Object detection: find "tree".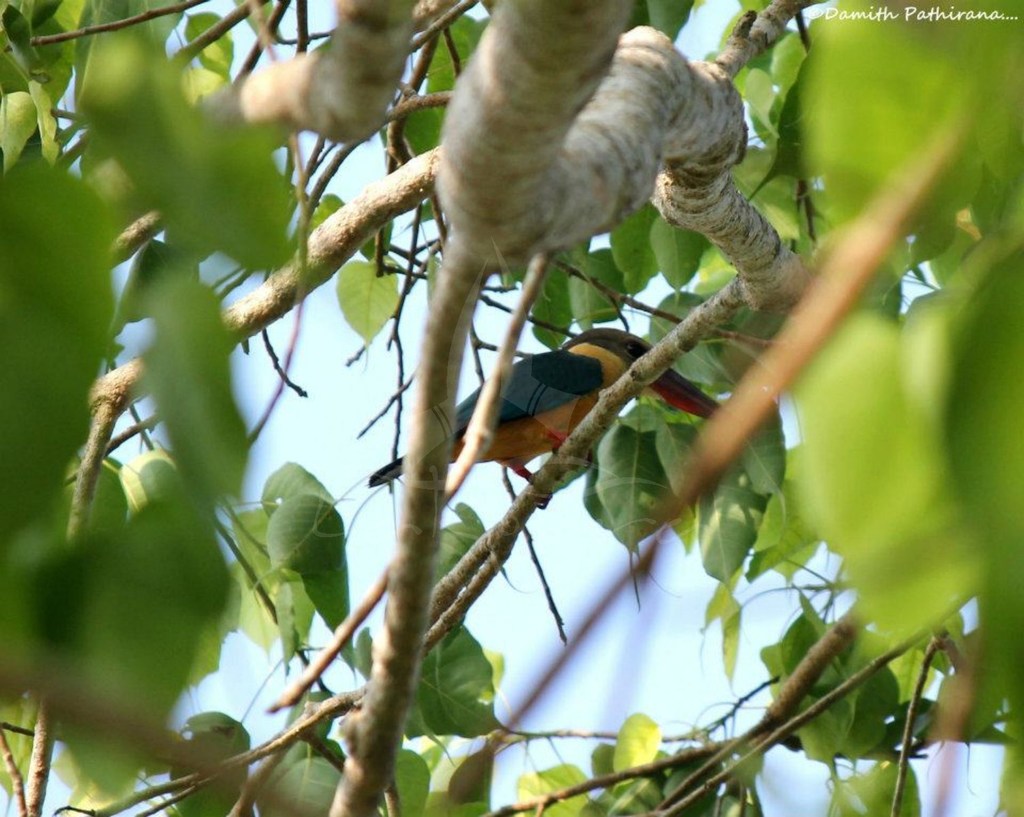
9 0 1007 795.
